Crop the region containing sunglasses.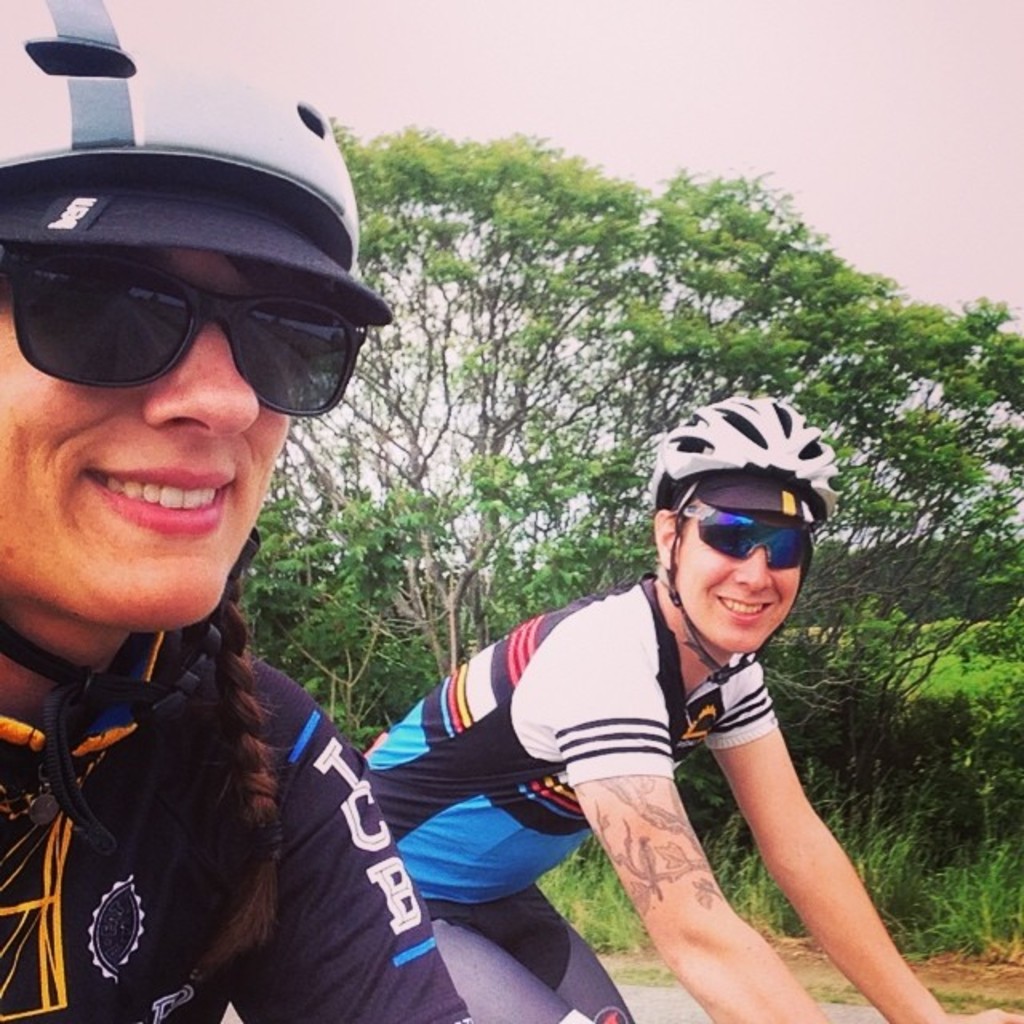
Crop region: <bbox>672, 509, 806, 571</bbox>.
